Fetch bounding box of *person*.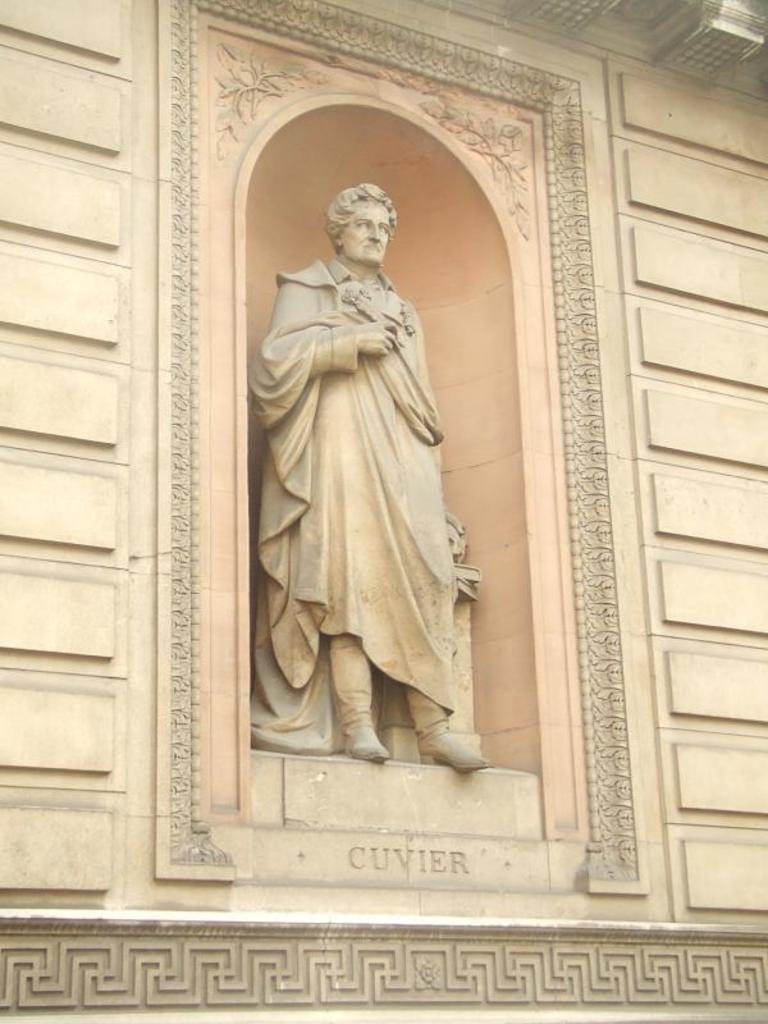
Bbox: <box>253,156,490,791</box>.
